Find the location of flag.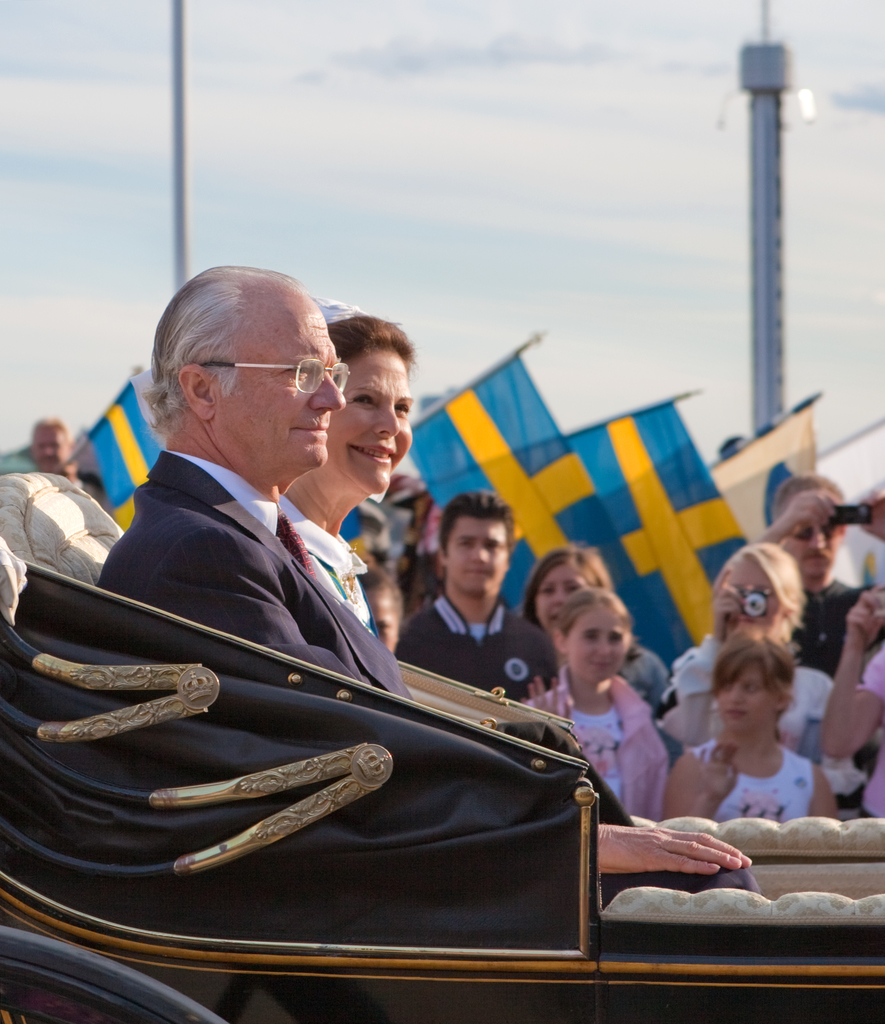
Location: crop(685, 397, 820, 547).
